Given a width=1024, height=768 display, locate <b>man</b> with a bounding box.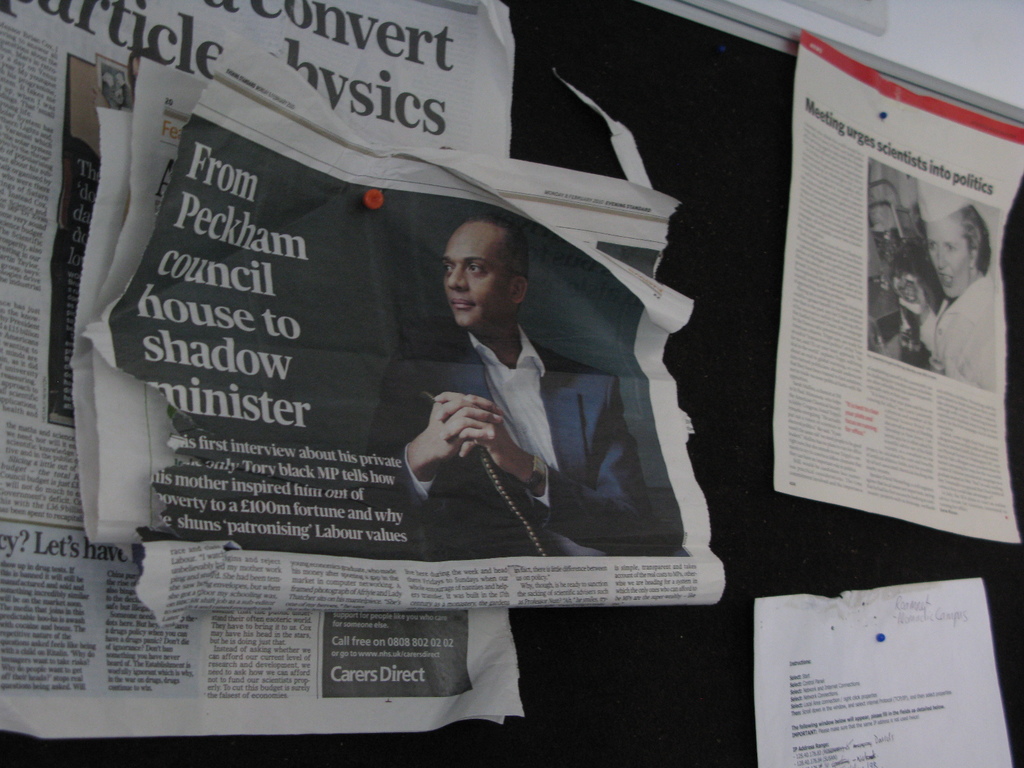
Located: detection(362, 214, 659, 554).
